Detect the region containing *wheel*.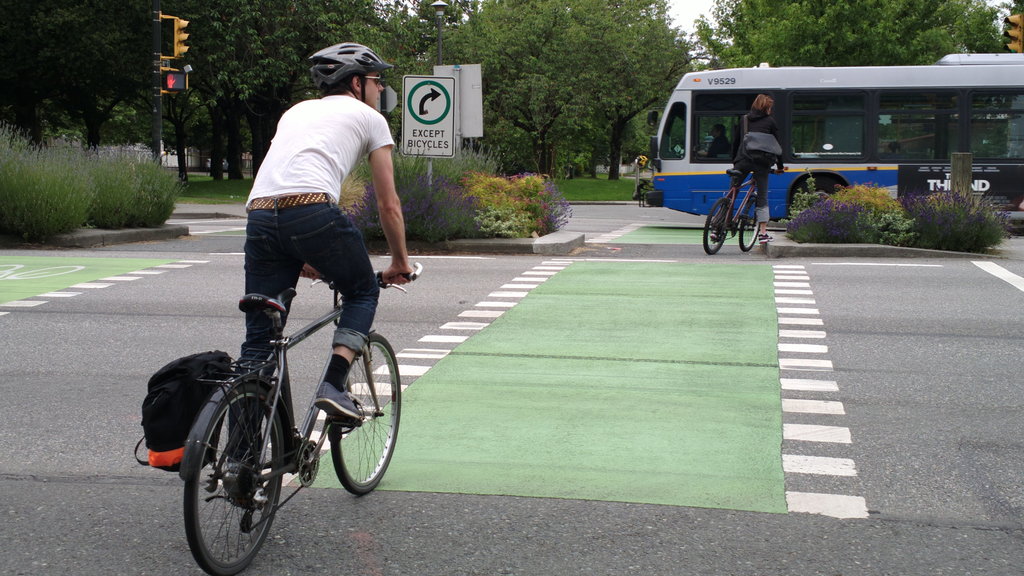
box=[701, 198, 732, 256].
